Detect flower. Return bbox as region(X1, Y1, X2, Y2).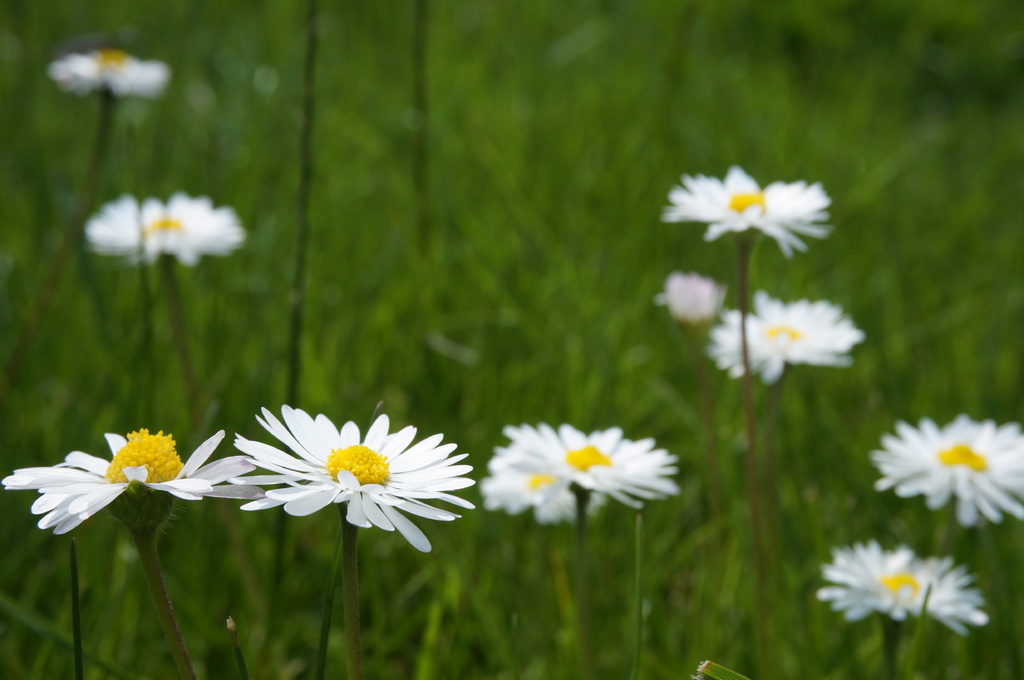
region(813, 537, 992, 639).
